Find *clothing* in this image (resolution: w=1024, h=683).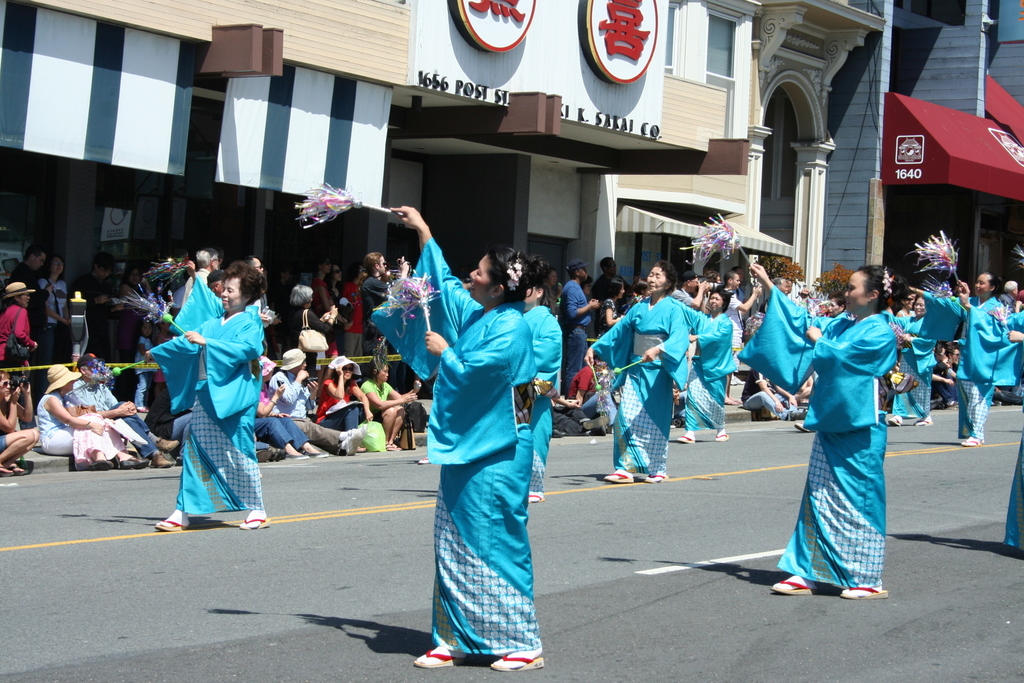
select_region(371, 239, 540, 657).
